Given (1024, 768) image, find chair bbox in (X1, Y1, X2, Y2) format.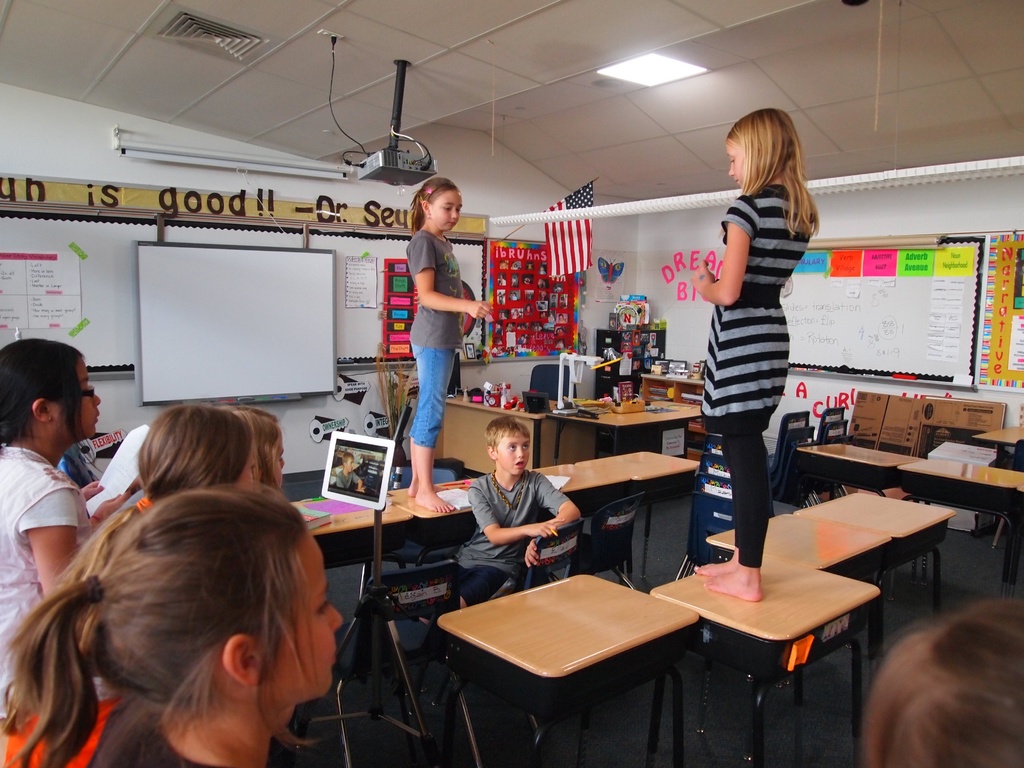
(575, 490, 650, 589).
